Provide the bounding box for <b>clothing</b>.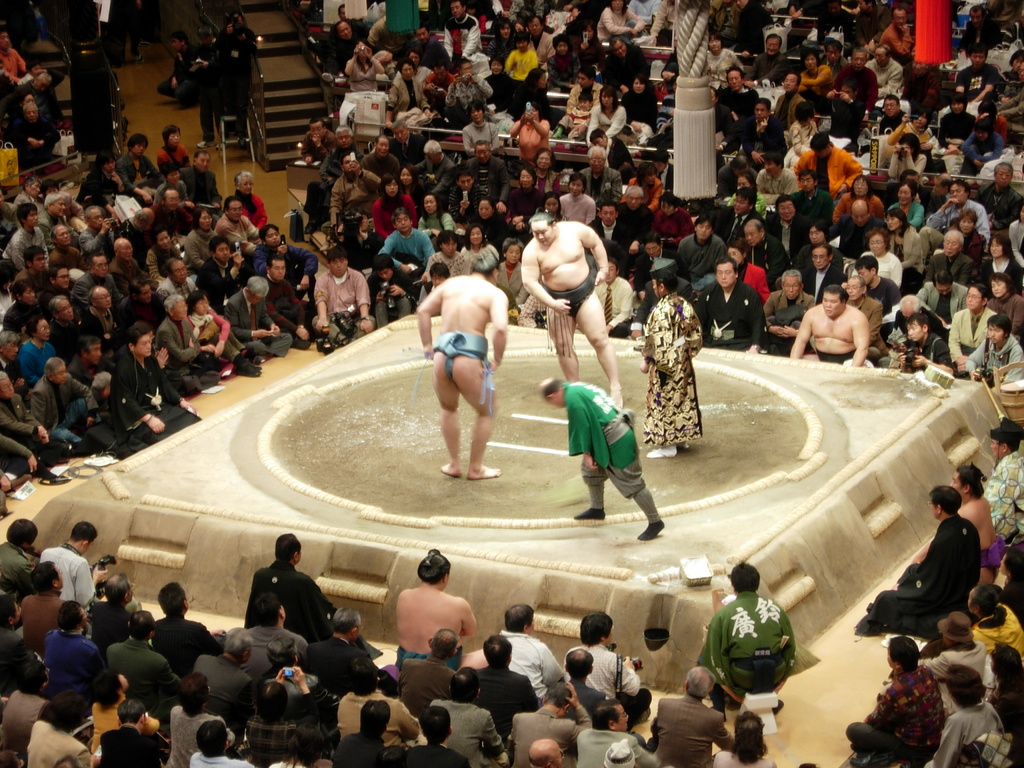
bbox(696, 594, 795, 704).
